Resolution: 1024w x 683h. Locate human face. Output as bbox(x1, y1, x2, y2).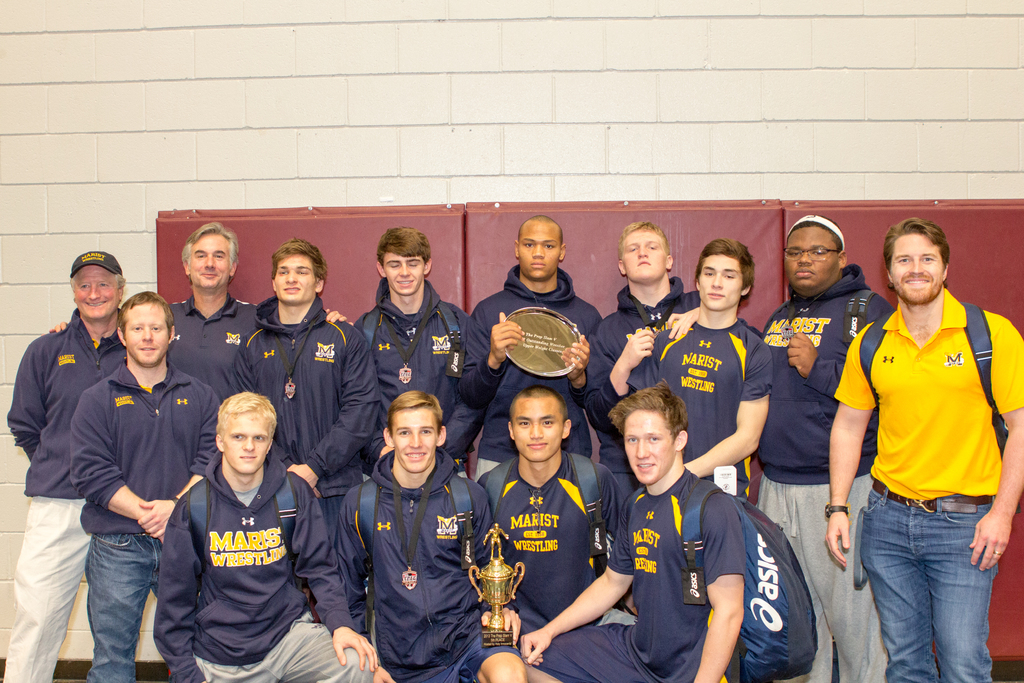
bbox(274, 249, 314, 304).
